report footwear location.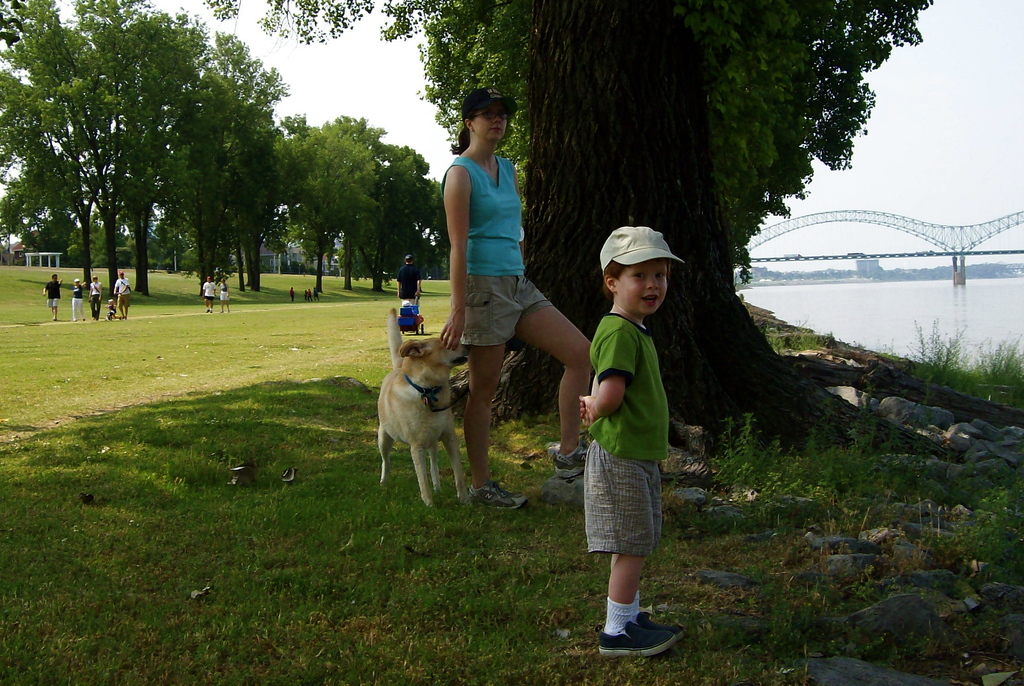
Report: 554, 445, 585, 481.
